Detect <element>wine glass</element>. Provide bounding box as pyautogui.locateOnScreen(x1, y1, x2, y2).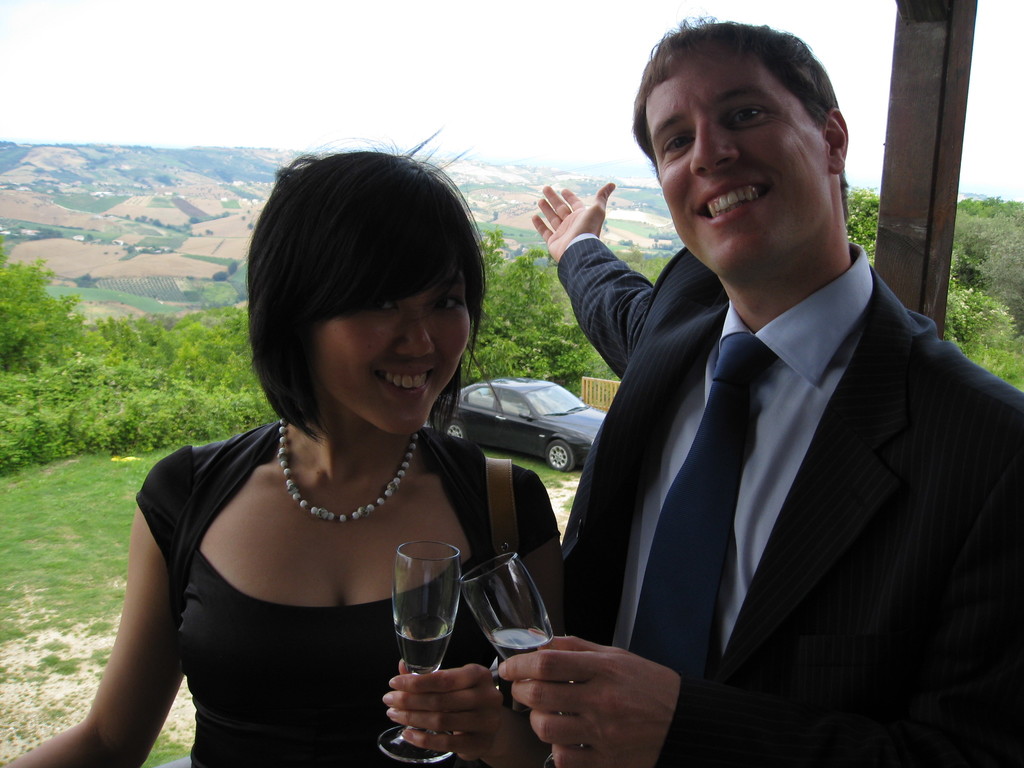
pyautogui.locateOnScreen(463, 553, 579, 762).
